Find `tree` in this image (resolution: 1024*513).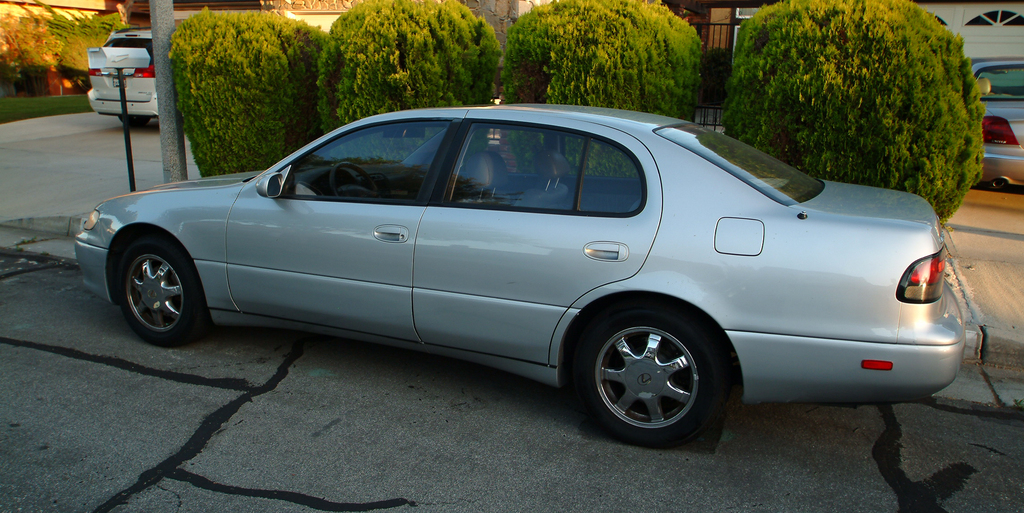
(0, 8, 65, 99).
